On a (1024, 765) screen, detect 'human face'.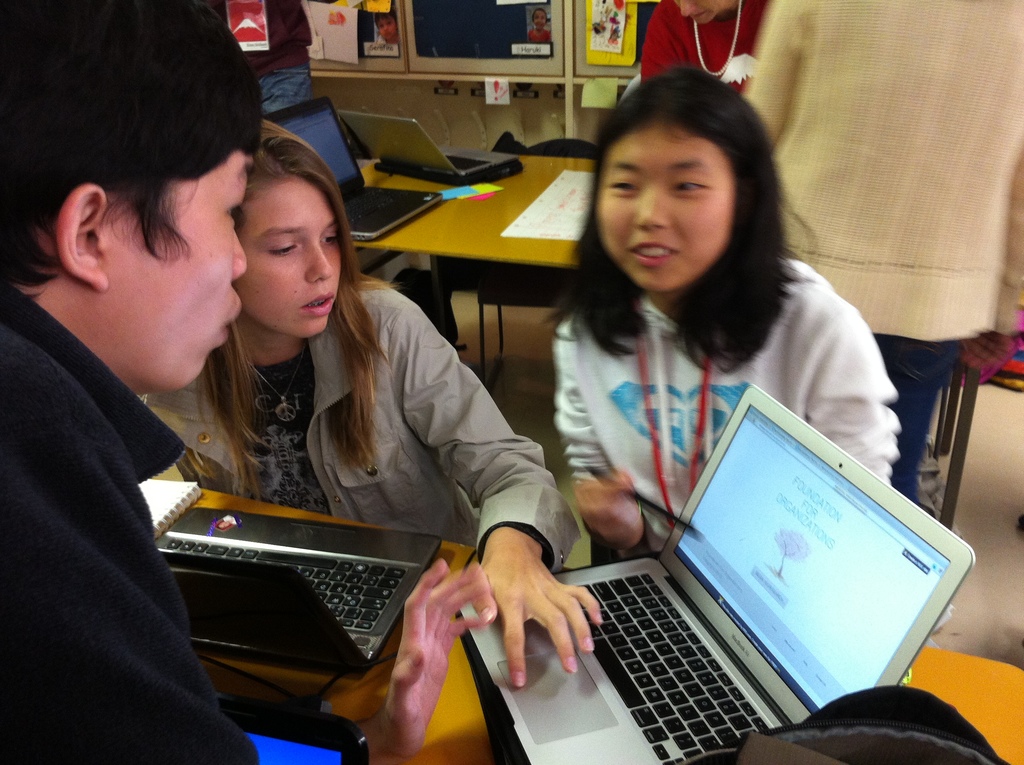
107, 151, 248, 392.
